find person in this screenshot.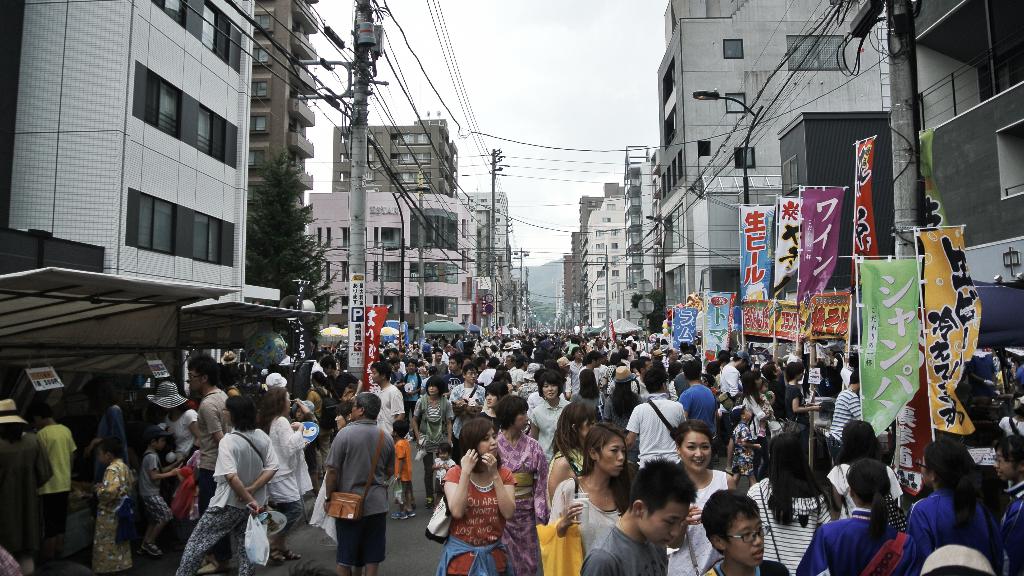
The bounding box for person is (904,438,1005,575).
